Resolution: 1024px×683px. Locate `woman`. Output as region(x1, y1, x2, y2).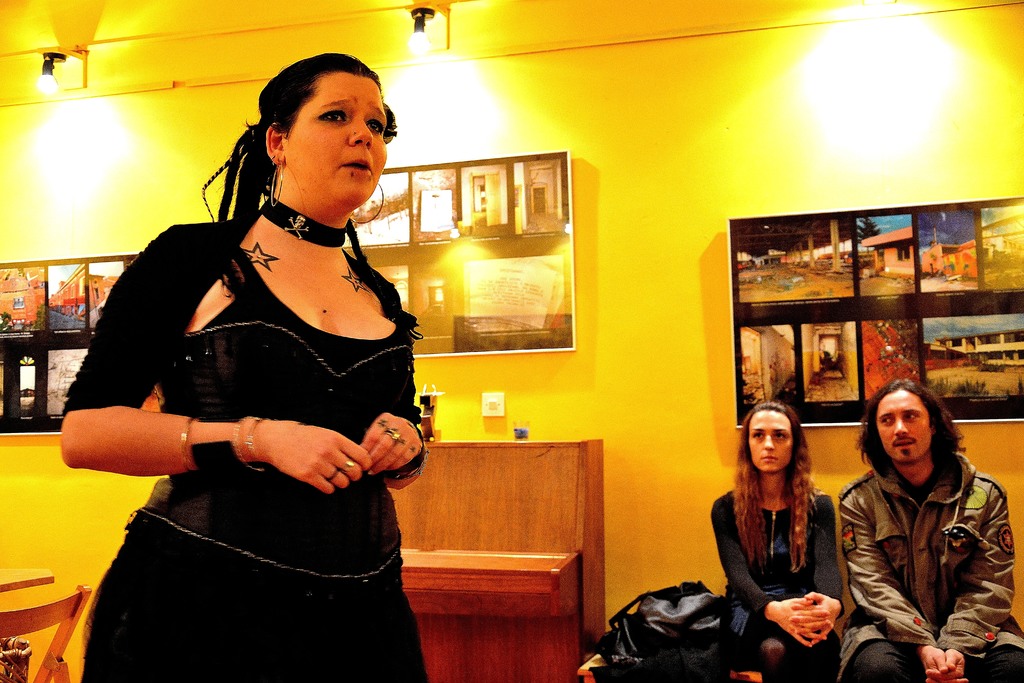
region(80, 28, 416, 682).
